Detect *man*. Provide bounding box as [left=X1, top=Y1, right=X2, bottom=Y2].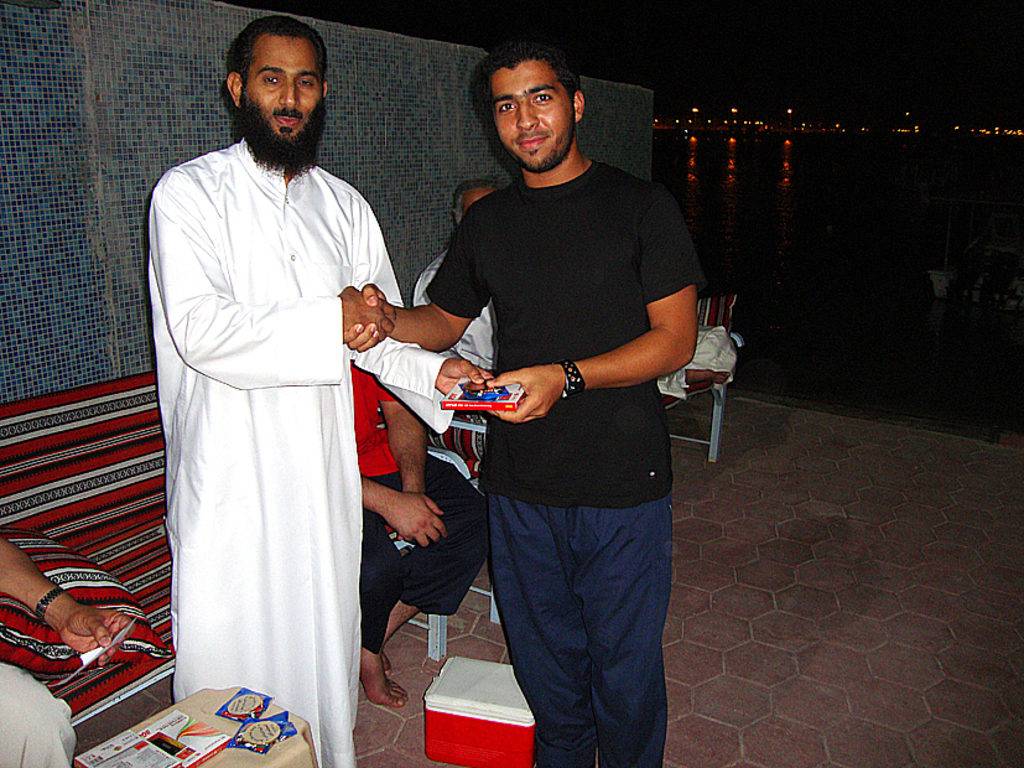
[left=0, top=536, right=128, bottom=767].
